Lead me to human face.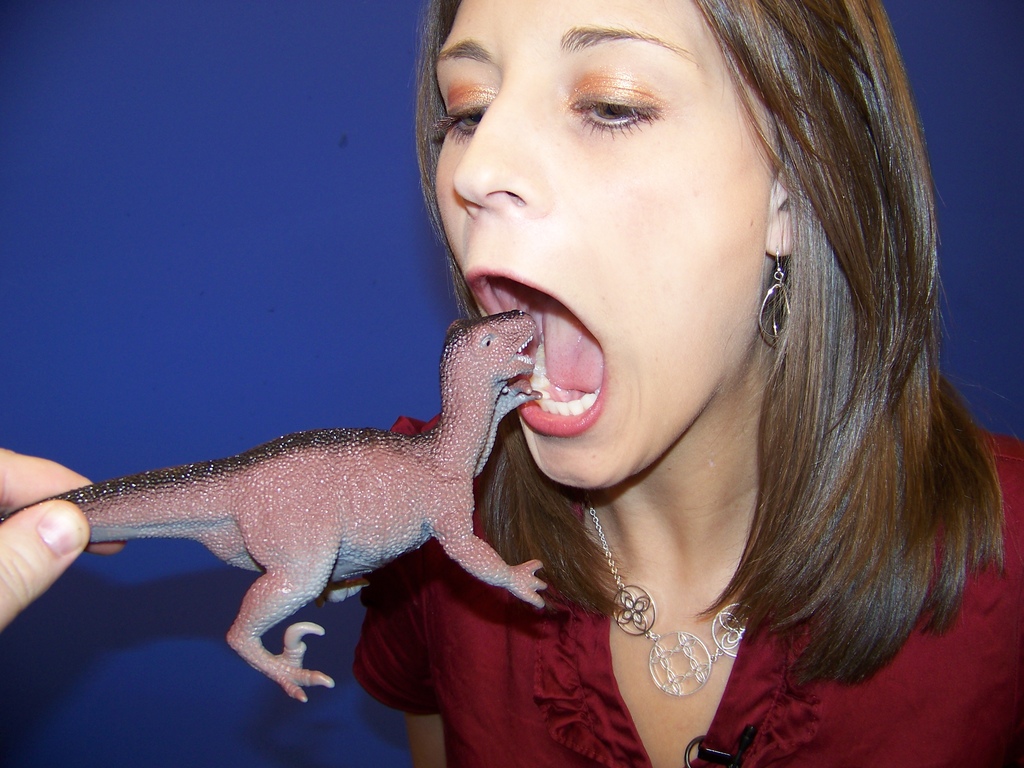
Lead to x1=431, y1=0, x2=774, y2=492.
